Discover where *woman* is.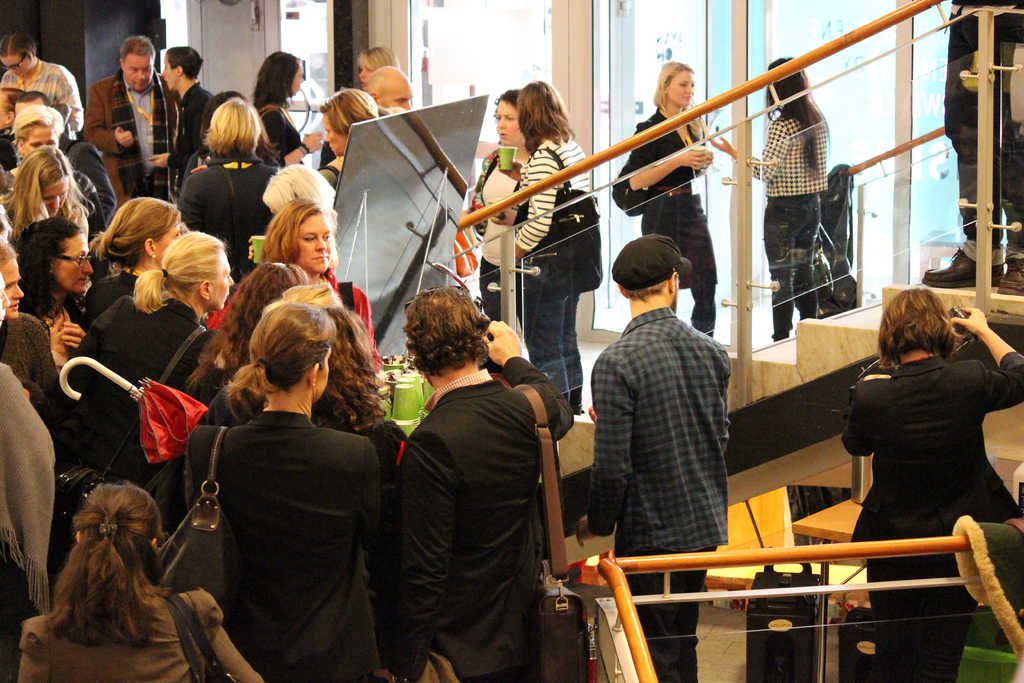
Discovered at detection(190, 292, 404, 470).
